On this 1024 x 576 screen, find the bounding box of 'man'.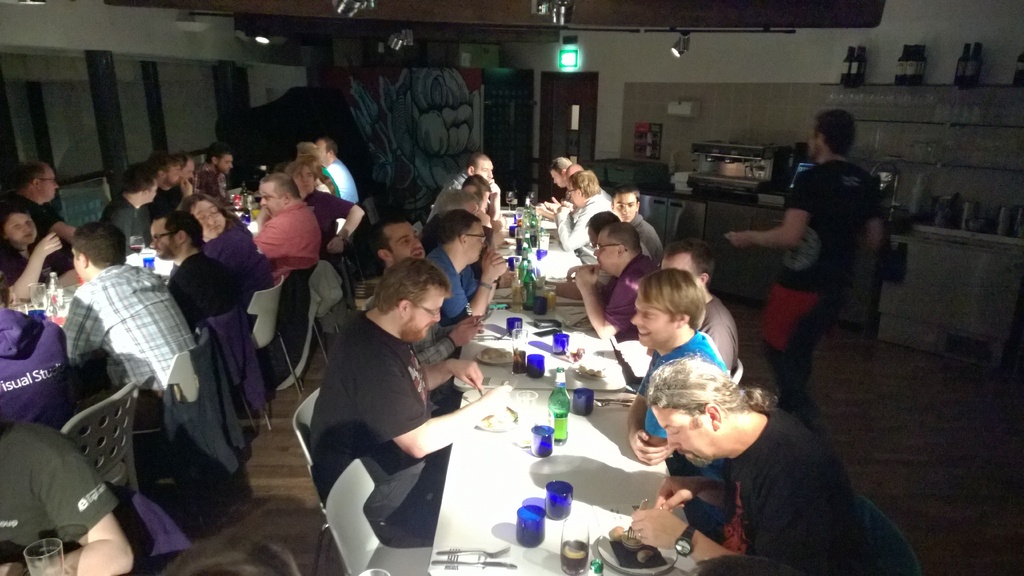
Bounding box: [left=93, top=171, right=161, bottom=277].
